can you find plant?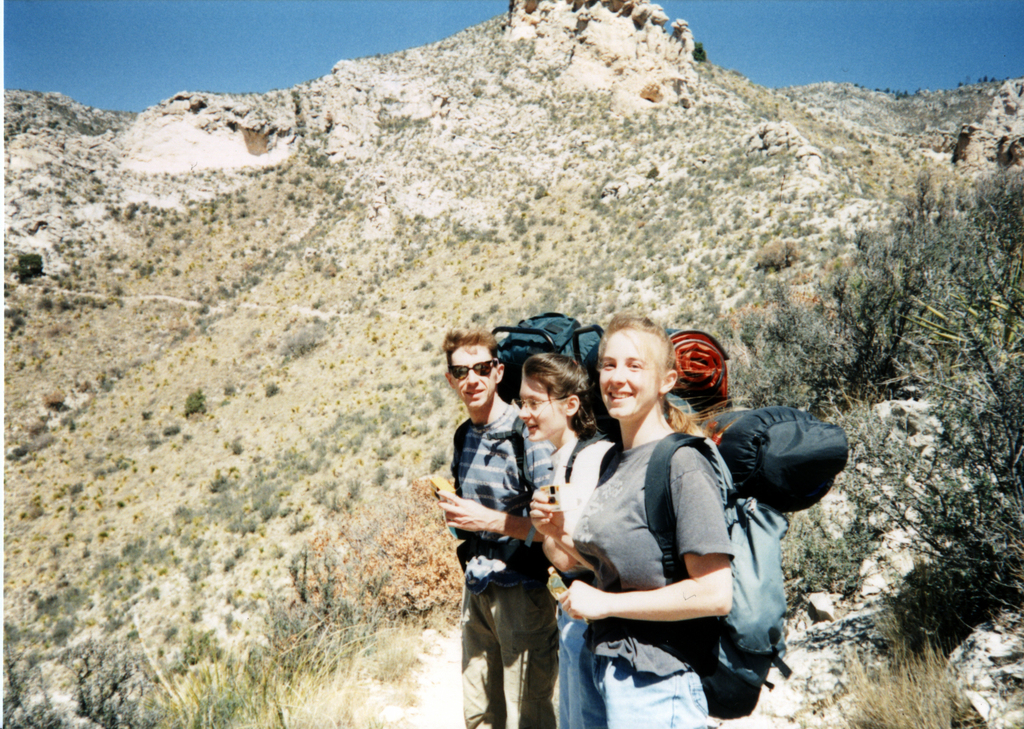
Yes, bounding box: locate(481, 279, 492, 291).
